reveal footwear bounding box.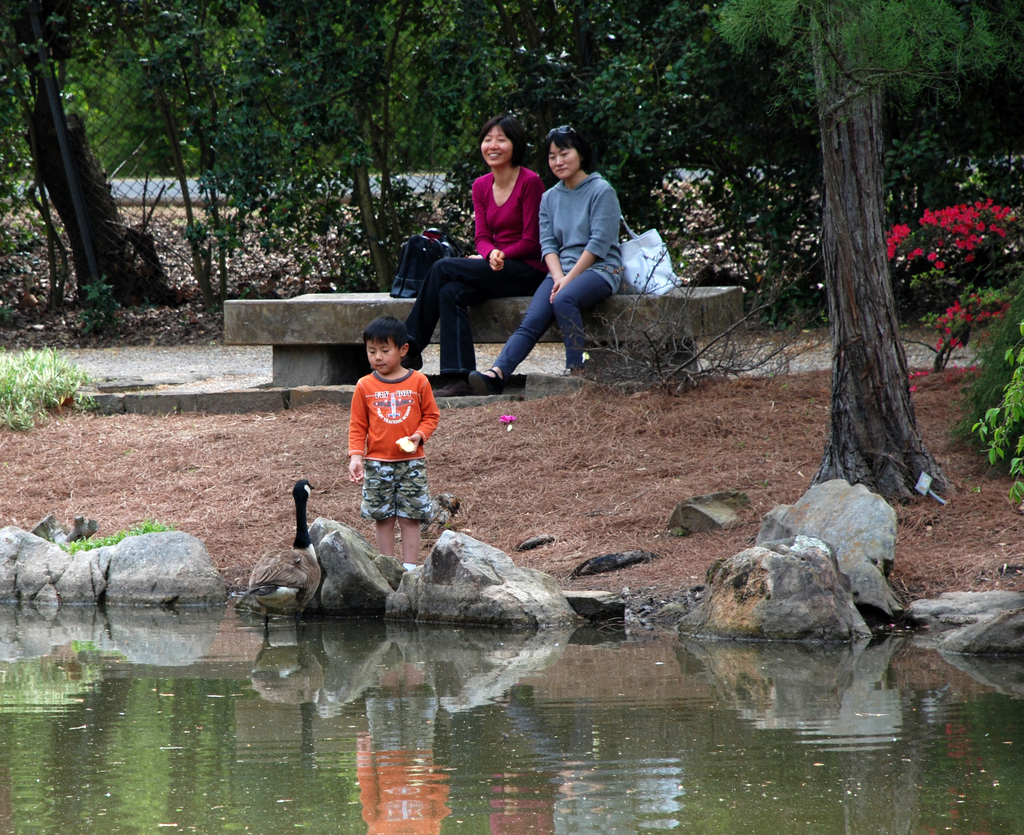
Revealed: [555, 357, 586, 377].
